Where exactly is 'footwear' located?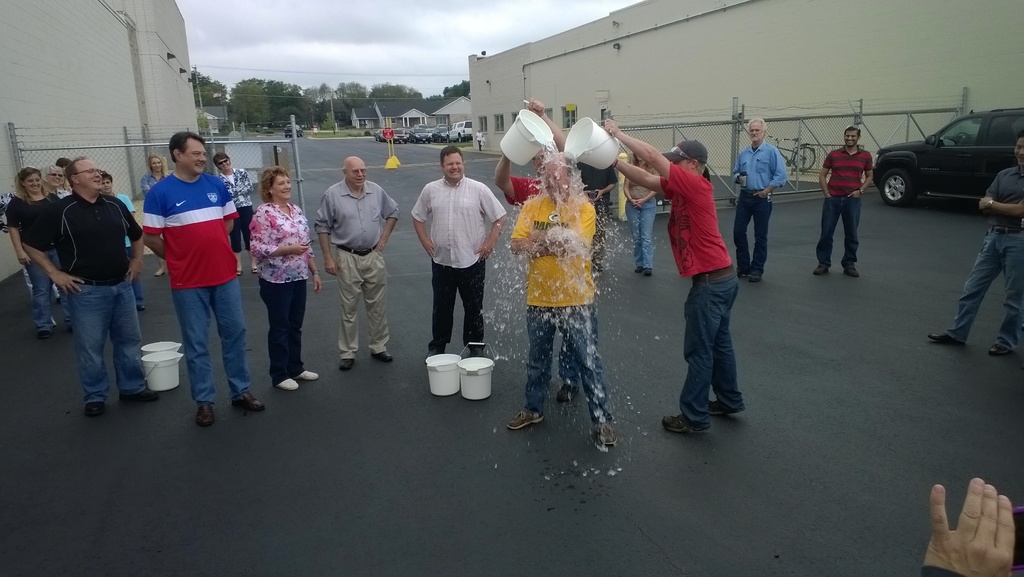
Its bounding box is {"x1": 594, "y1": 426, "x2": 616, "y2": 449}.
